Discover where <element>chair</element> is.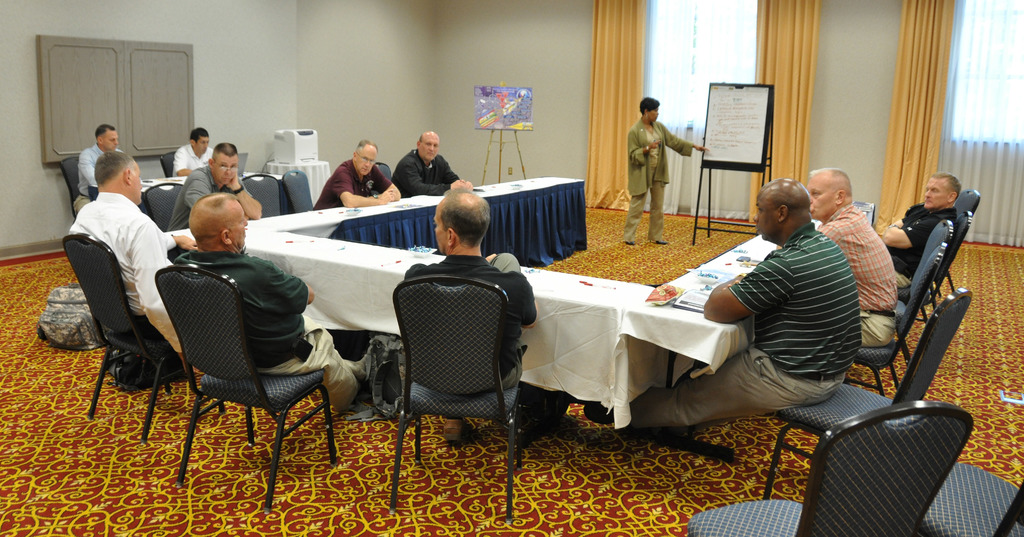
Discovered at (x1=141, y1=181, x2=181, y2=231).
